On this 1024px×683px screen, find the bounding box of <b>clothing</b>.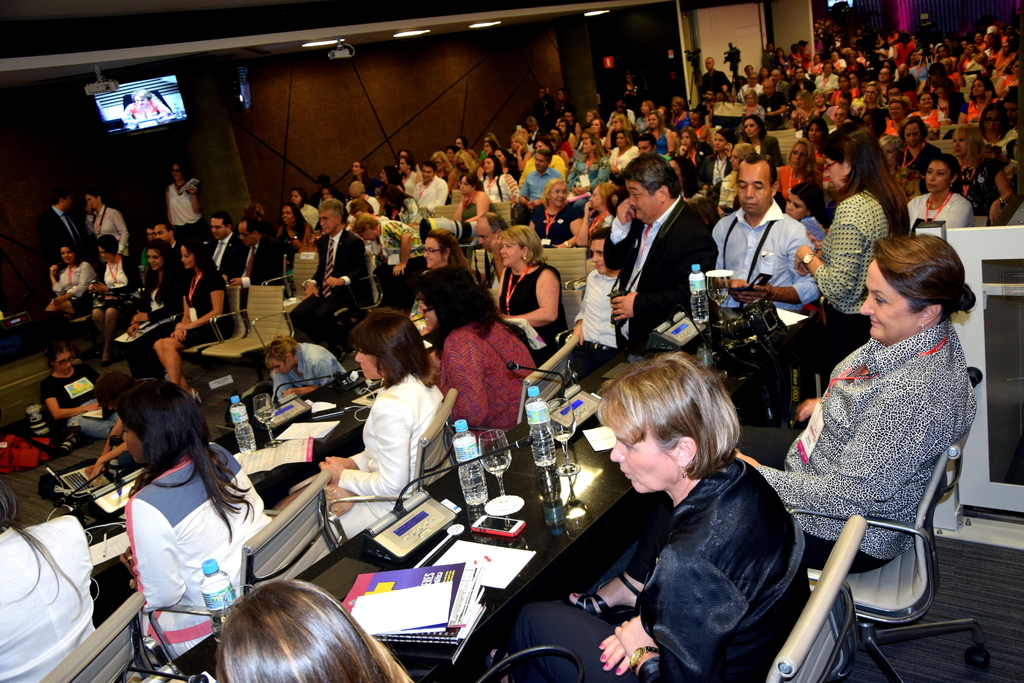
Bounding box: 781 293 978 592.
